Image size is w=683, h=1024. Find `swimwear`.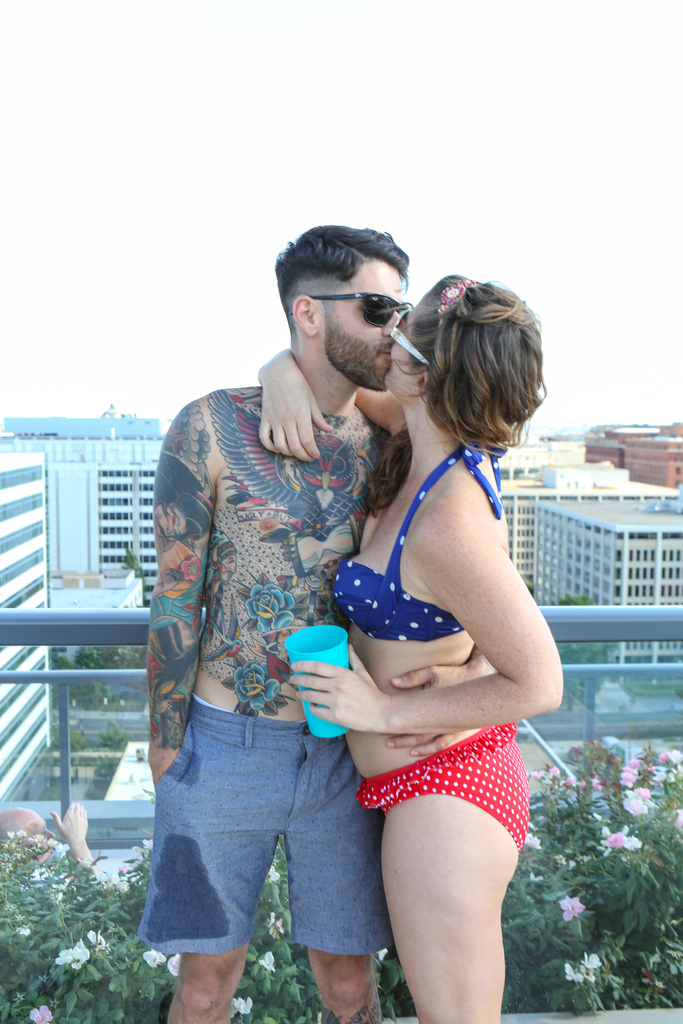
335, 694, 540, 848.
